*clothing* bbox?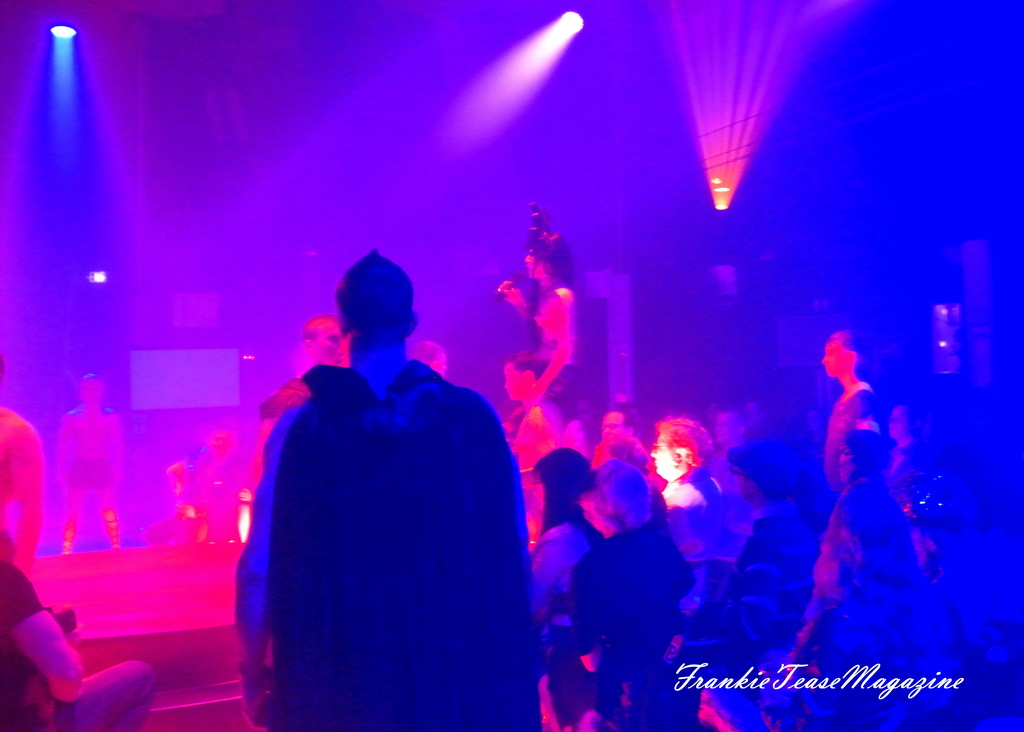
[left=586, top=438, right=673, bottom=496]
